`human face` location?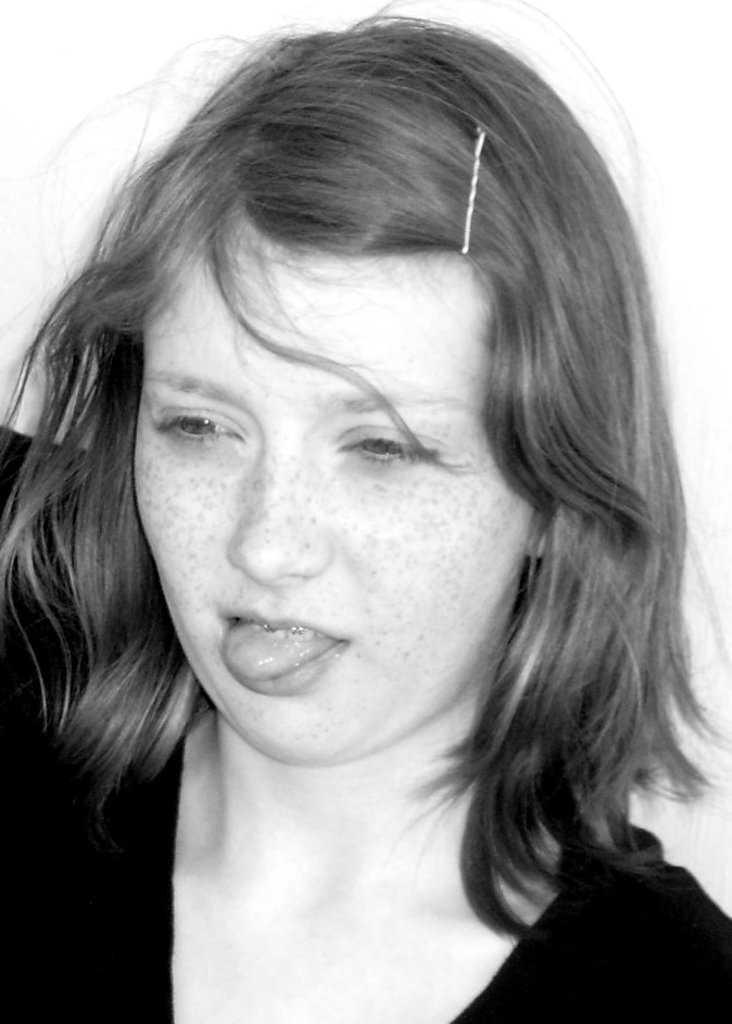
box=[131, 249, 512, 764]
